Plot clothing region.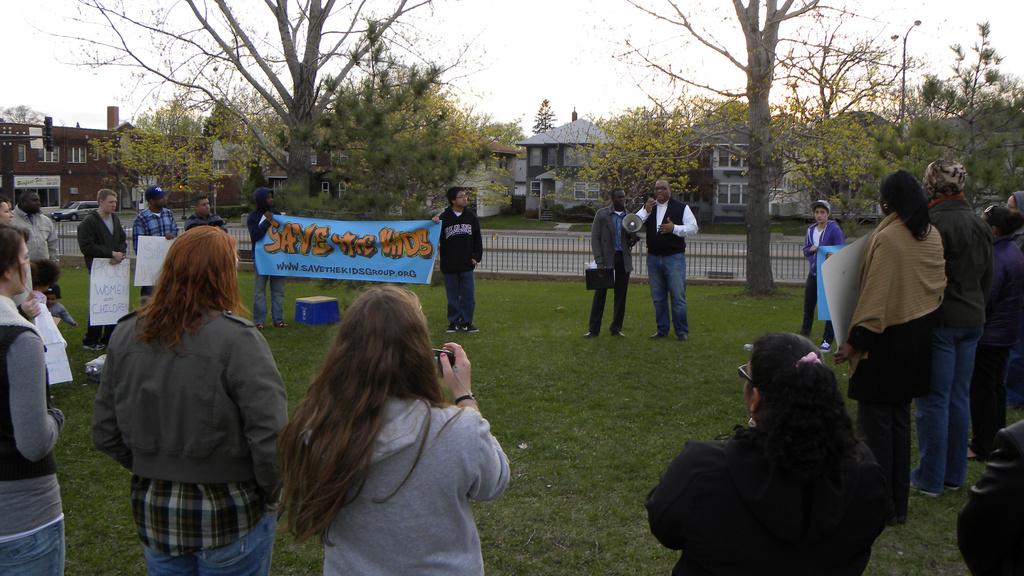
Plotted at (76, 209, 124, 337).
